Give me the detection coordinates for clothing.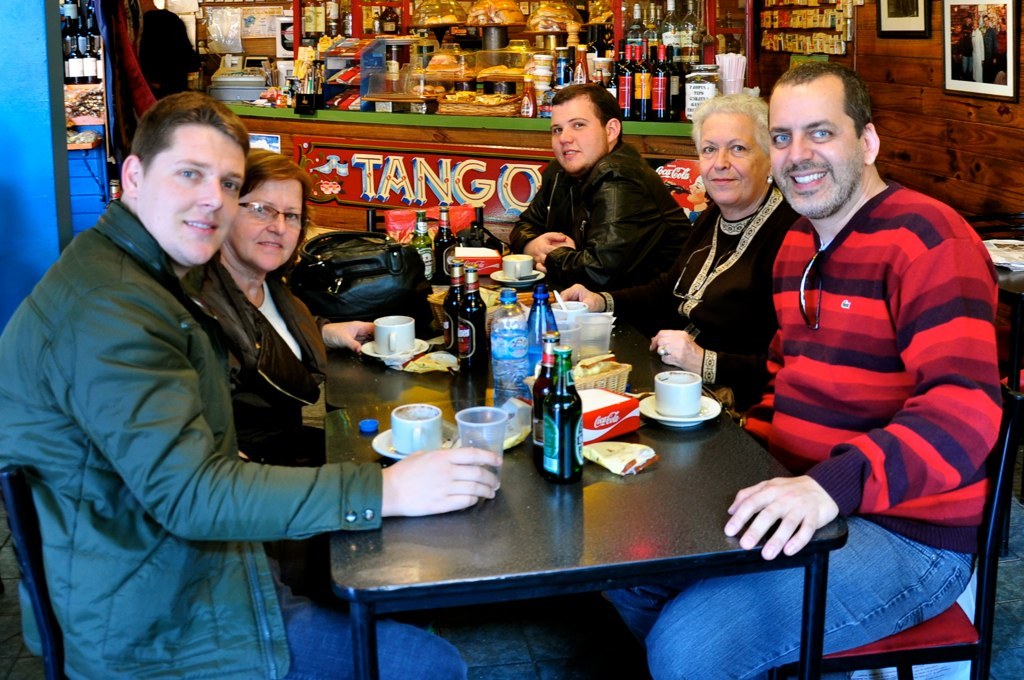
bbox=[514, 141, 695, 340].
